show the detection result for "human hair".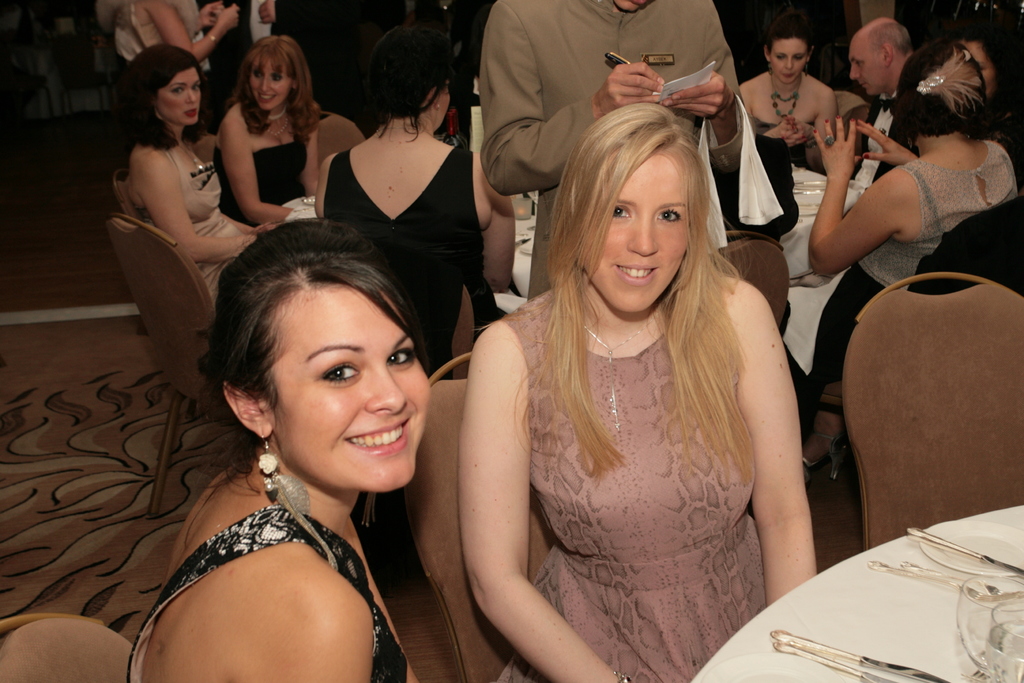
{"left": 362, "top": 22, "right": 457, "bottom": 143}.
